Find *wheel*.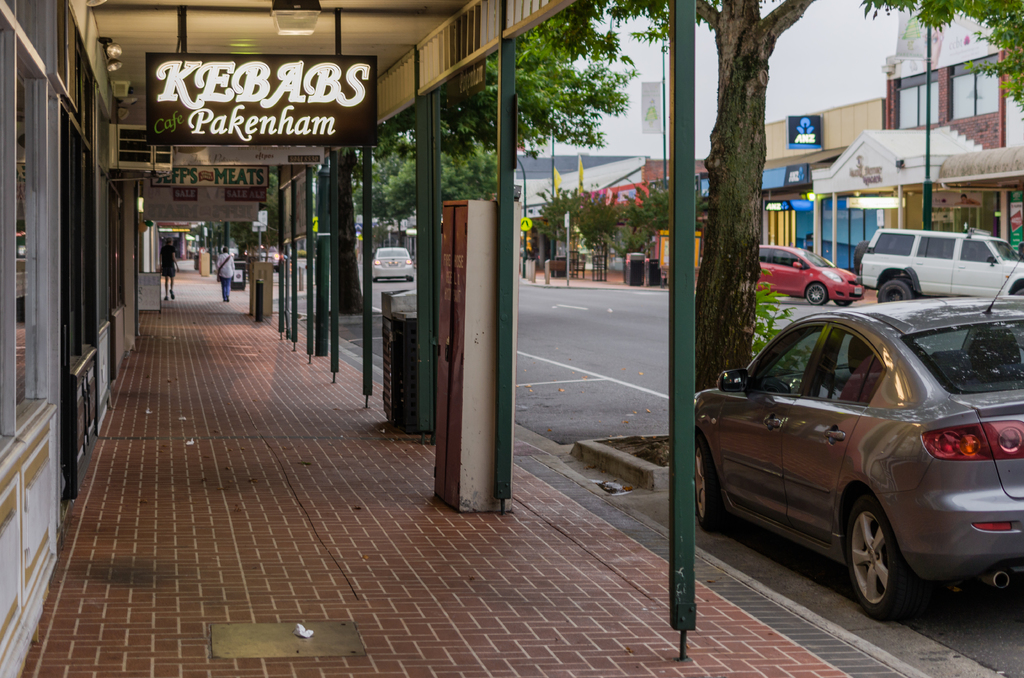
l=808, t=285, r=825, b=306.
